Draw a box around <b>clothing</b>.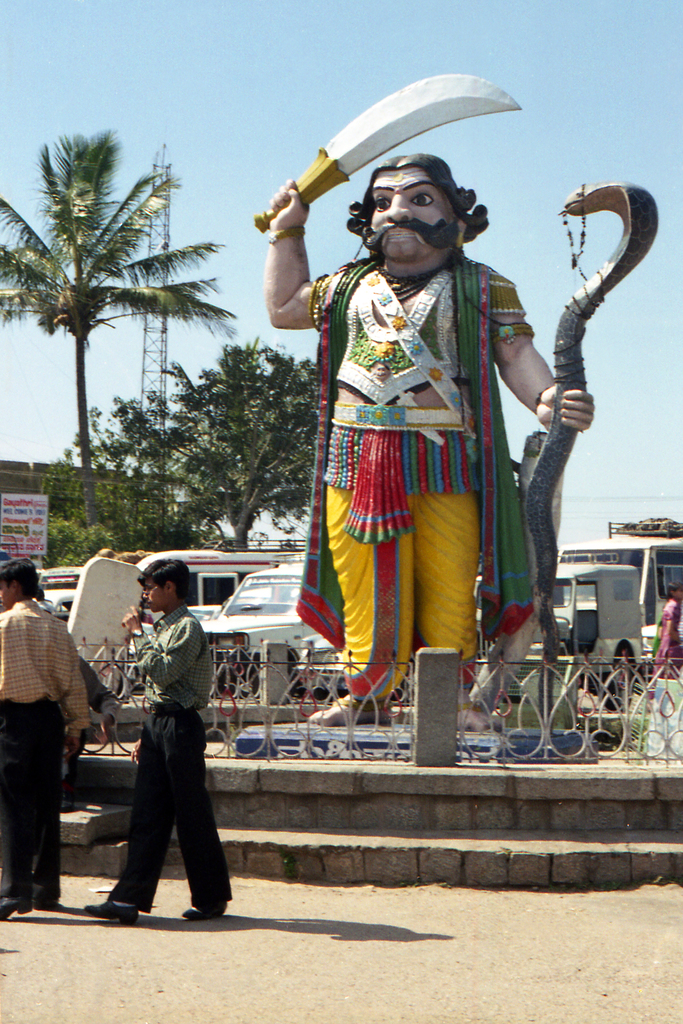
<region>1, 600, 92, 738</region>.
